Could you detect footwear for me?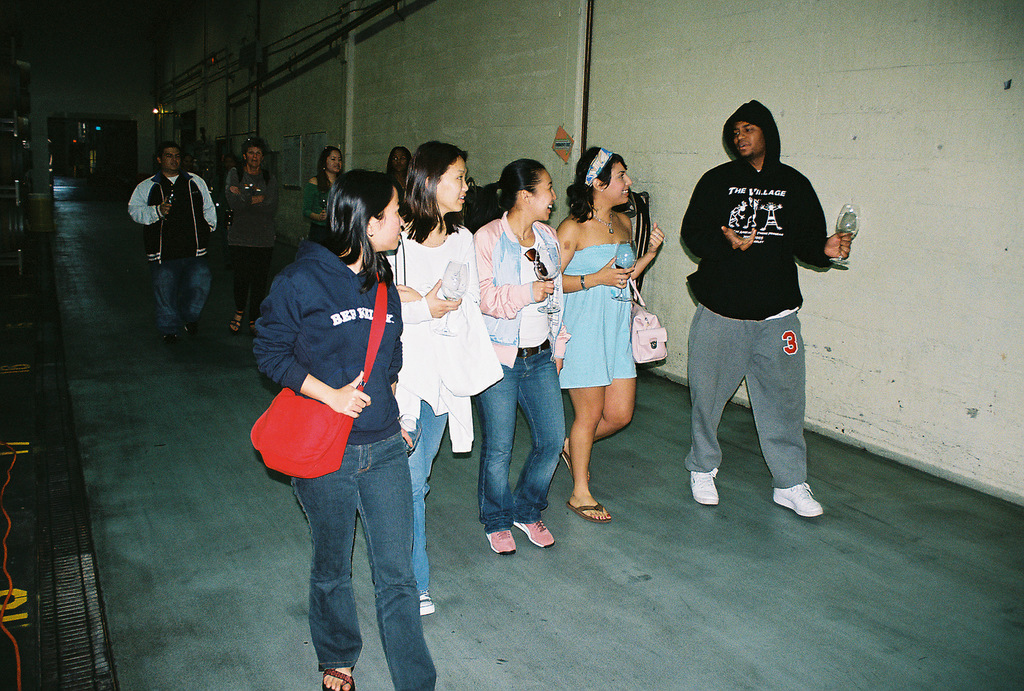
Detection result: x1=515, y1=521, x2=556, y2=549.
